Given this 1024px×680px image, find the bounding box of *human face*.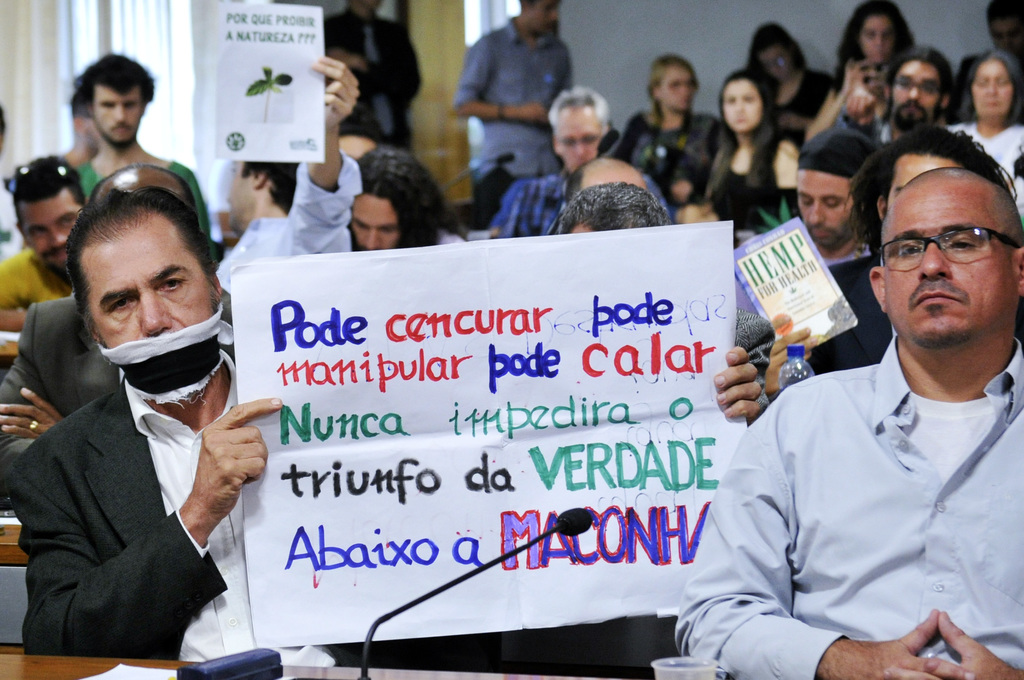
[792,170,861,254].
